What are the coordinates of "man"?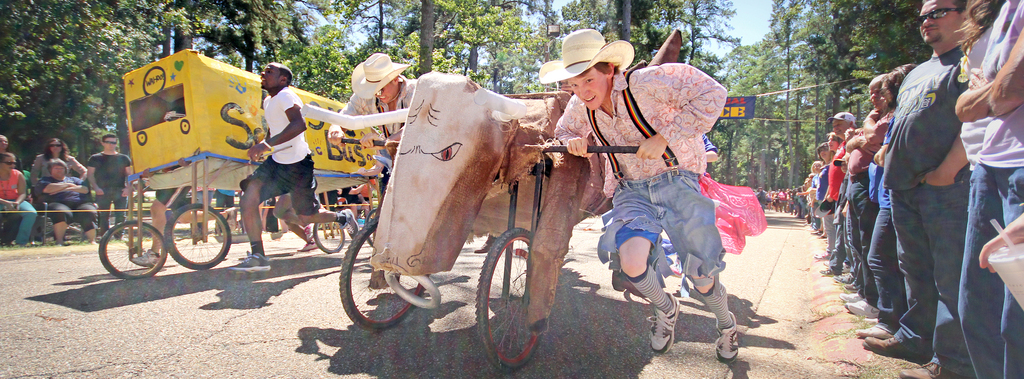
(left=856, top=0, right=986, bottom=378).
